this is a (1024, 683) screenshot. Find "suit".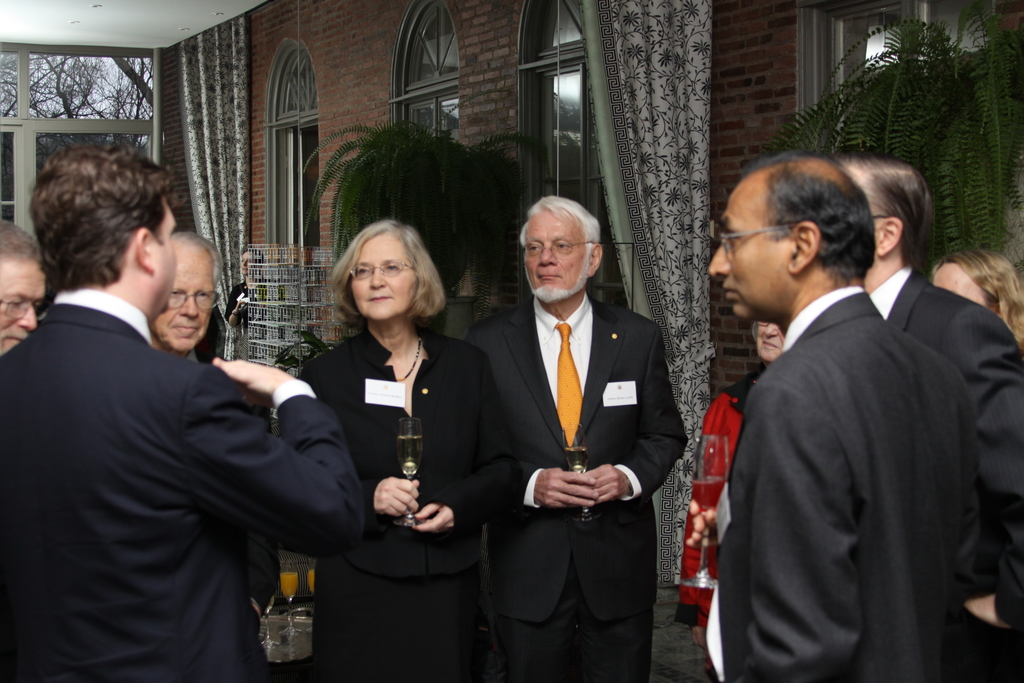
Bounding box: {"x1": 463, "y1": 292, "x2": 687, "y2": 682}.
